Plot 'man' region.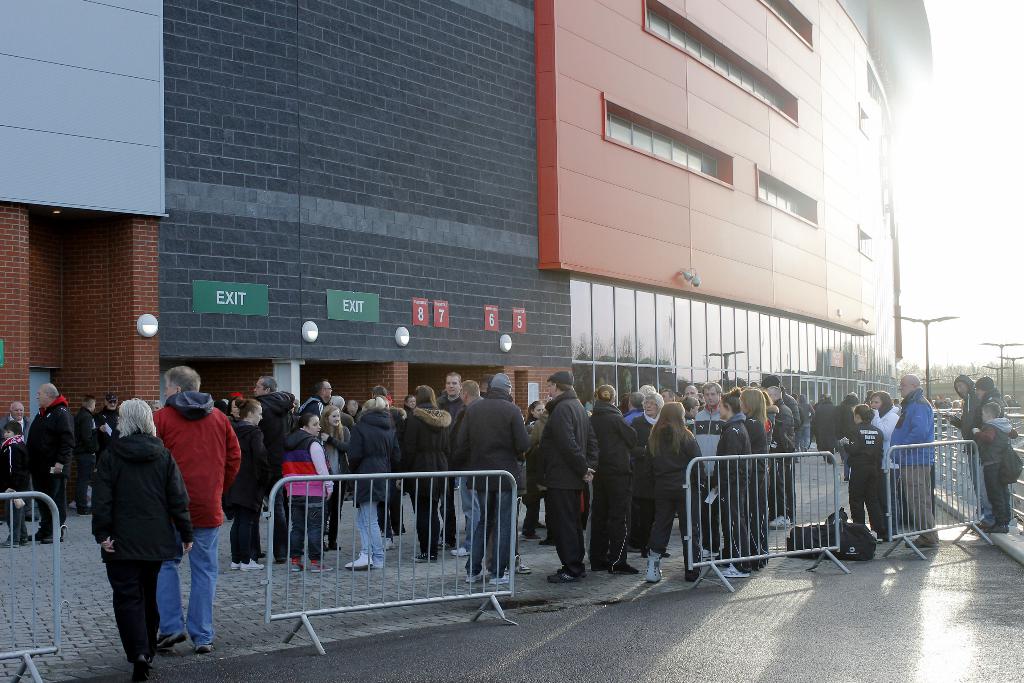
Plotted at 92, 391, 118, 445.
